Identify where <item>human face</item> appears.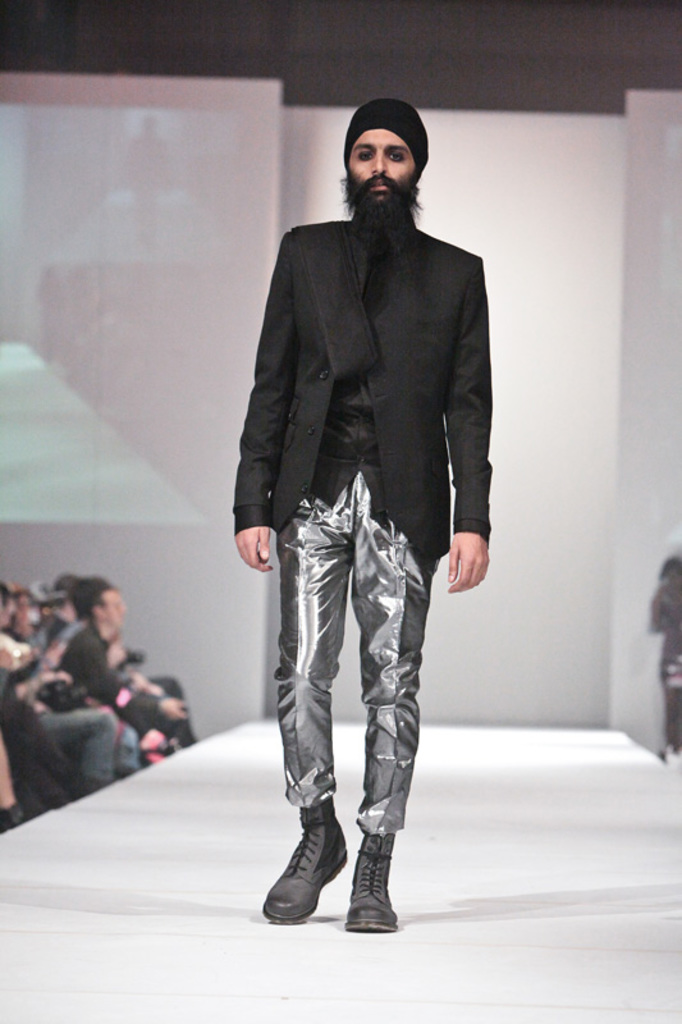
Appears at (left=104, top=591, right=123, bottom=618).
